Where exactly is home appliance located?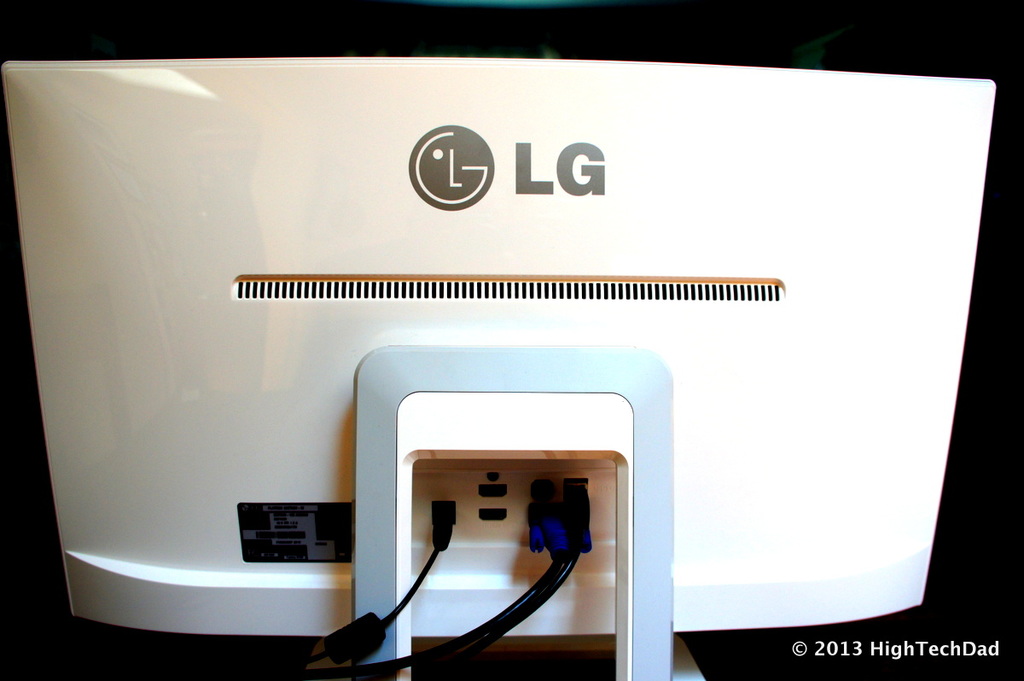
Its bounding box is bbox=(0, 0, 1023, 680).
